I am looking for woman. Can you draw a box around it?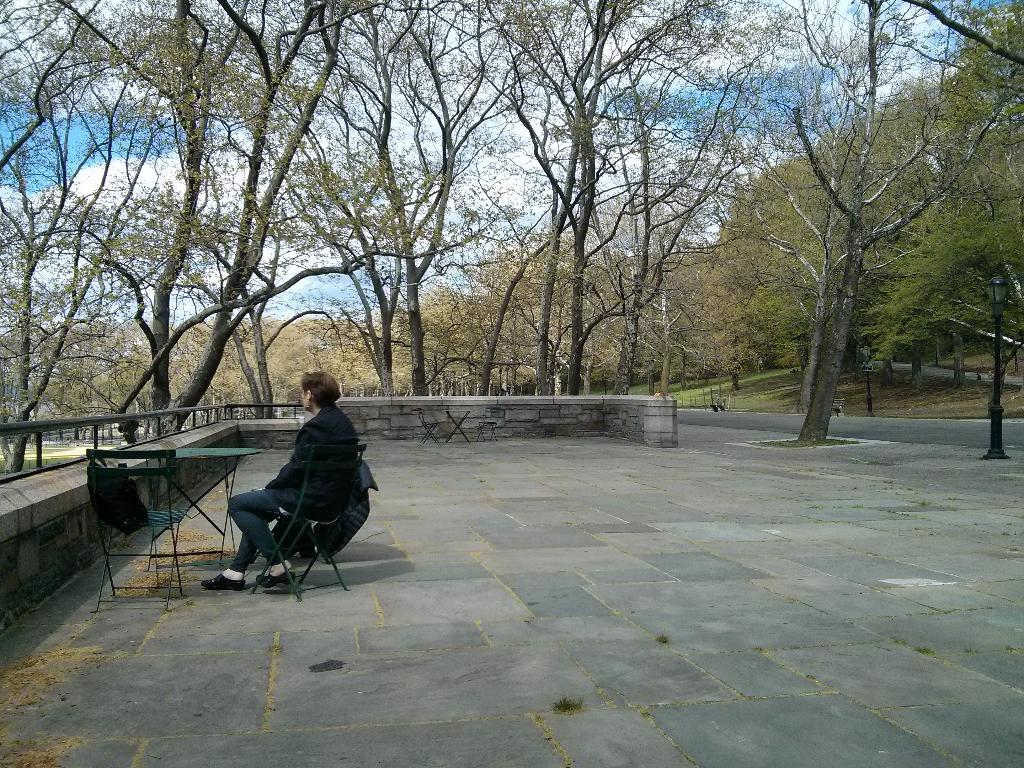
Sure, the bounding box is 205,368,373,607.
